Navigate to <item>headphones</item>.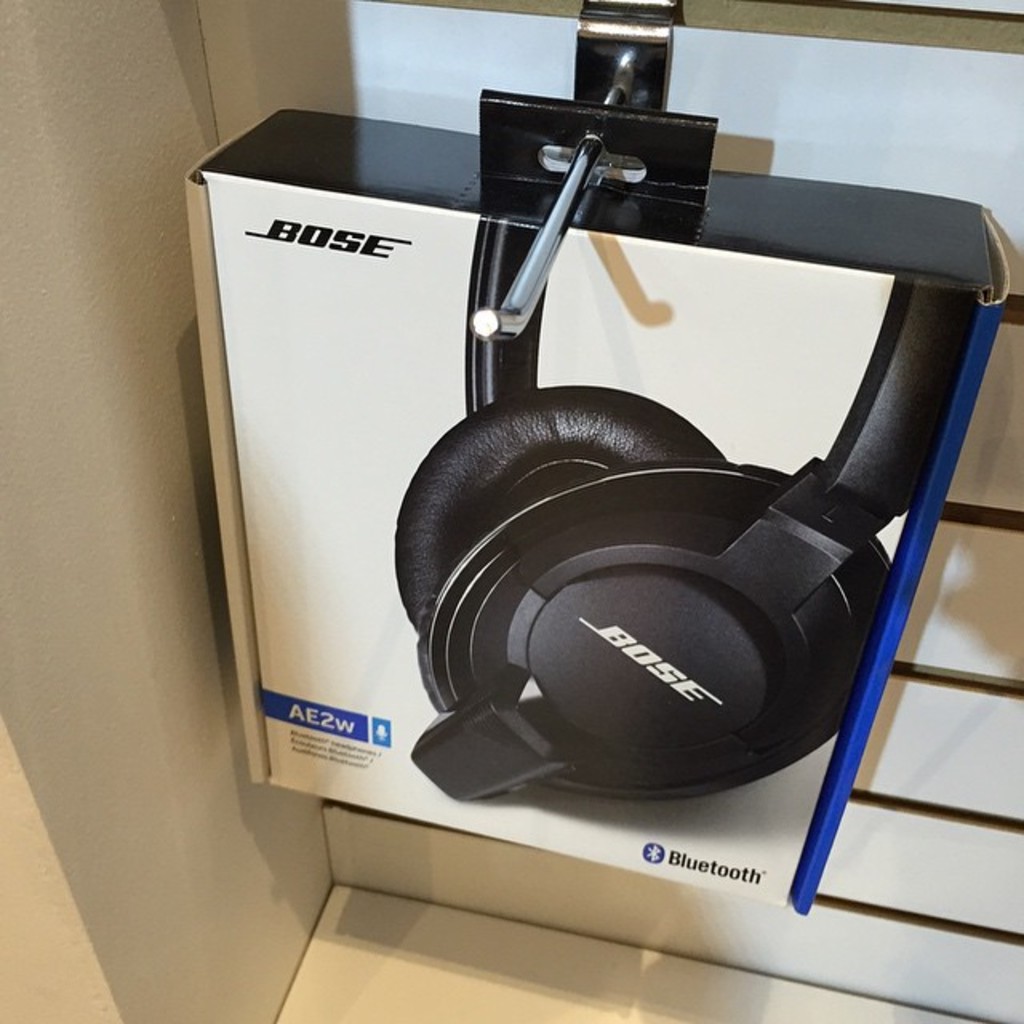
Navigation target: BBox(402, 208, 986, 814).
